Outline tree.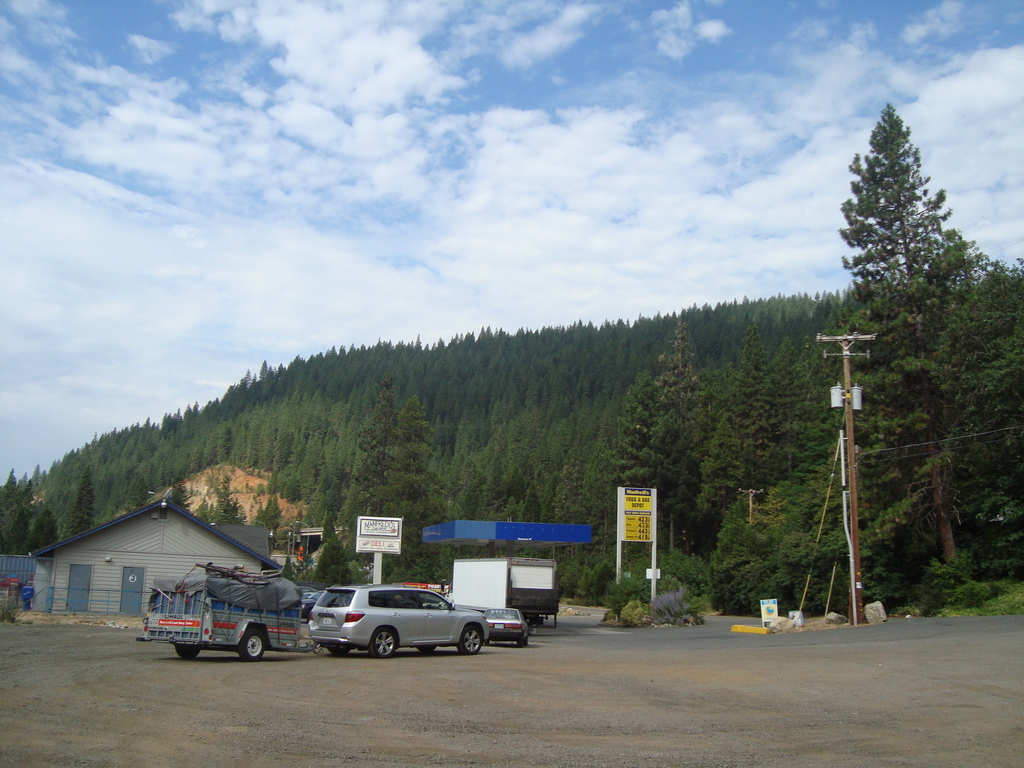
Outline: Rect(1, 467, 19, 553).
